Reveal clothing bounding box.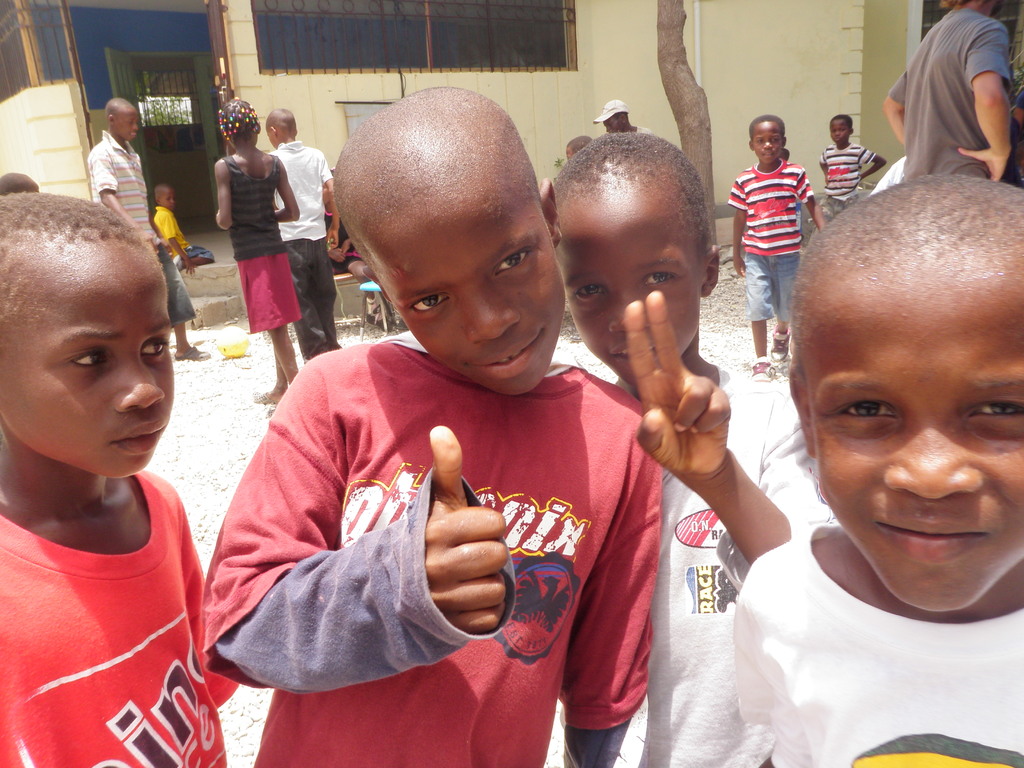
Revealed: (left=819, top=140, right=868, bottom=208).
